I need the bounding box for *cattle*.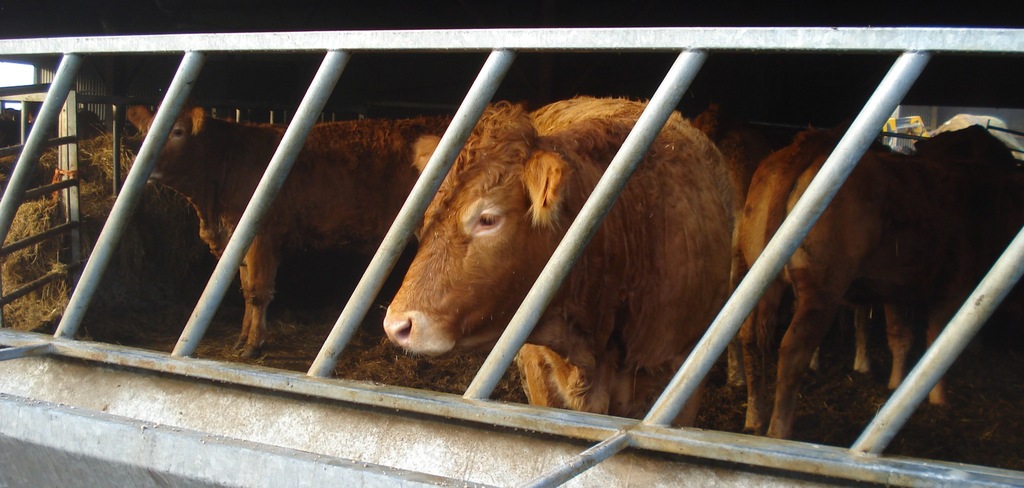
Here it is: (120,102,458,359).
